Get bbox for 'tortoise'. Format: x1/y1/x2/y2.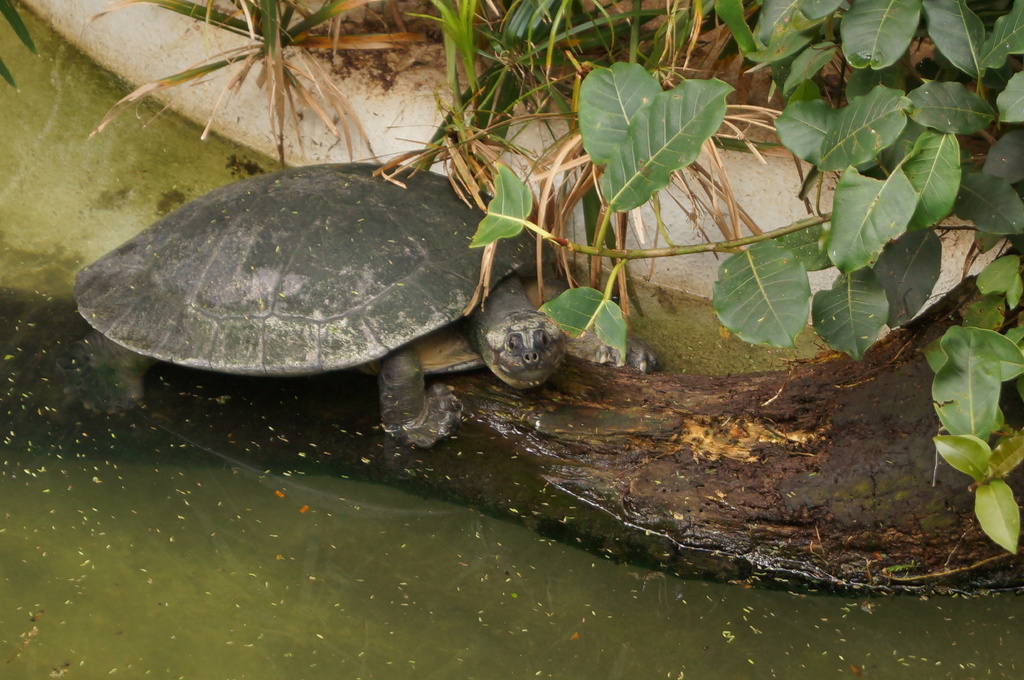
73/163/662/421.
